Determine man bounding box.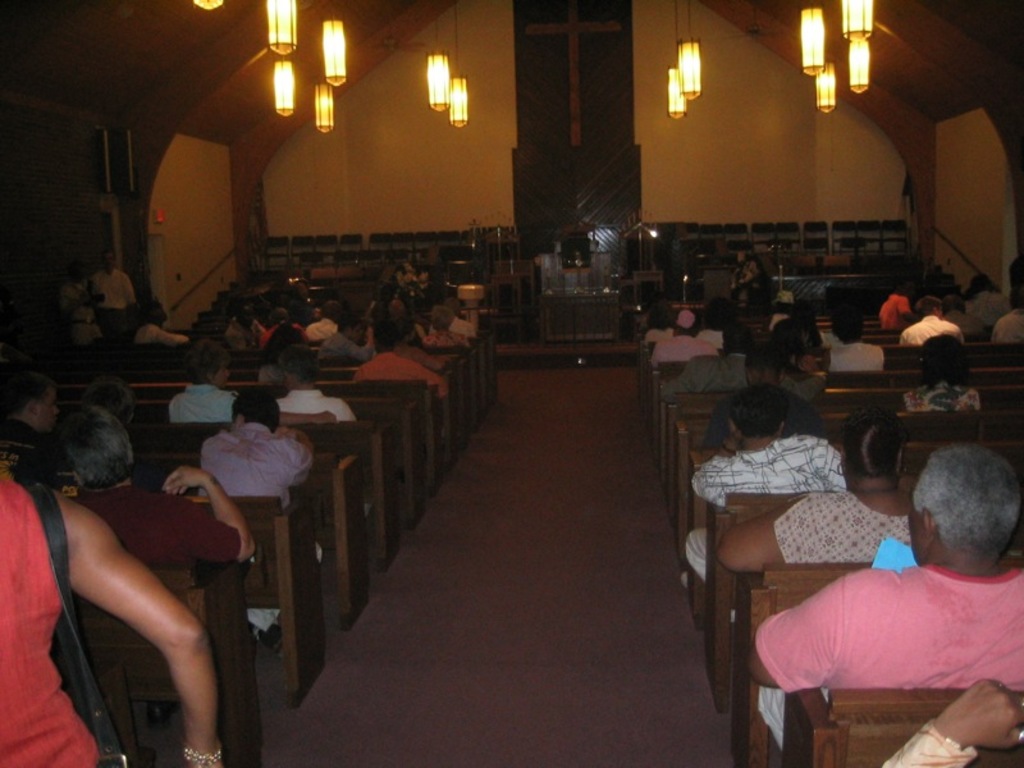
Determined: x1=742, y1=448, x2=1023, y2=750.
